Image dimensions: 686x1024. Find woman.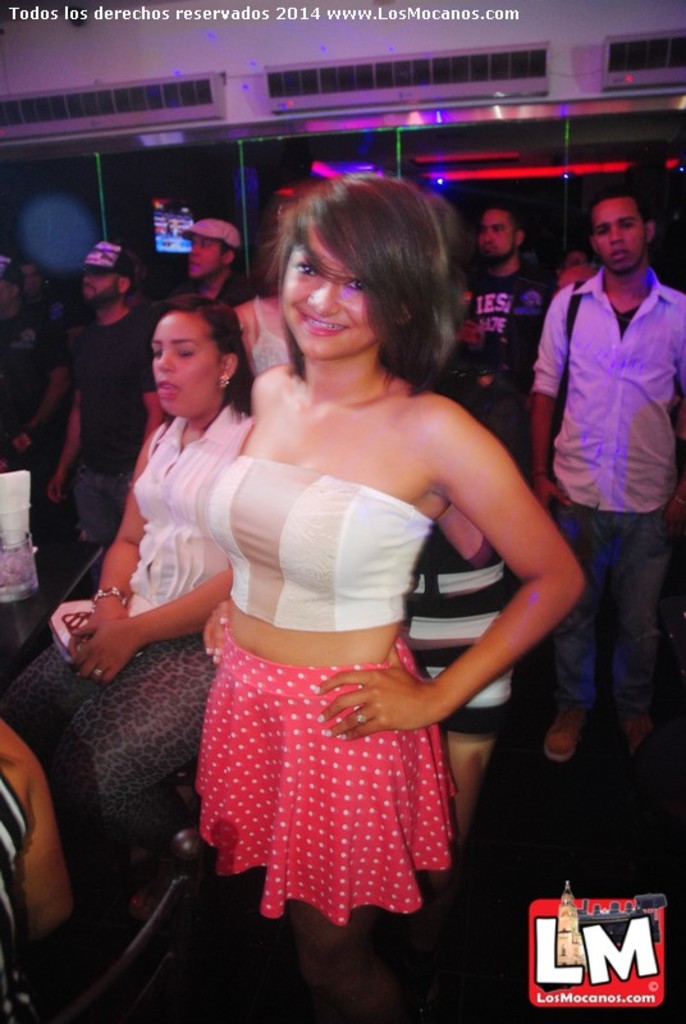
[110, 195, 553, 982].
